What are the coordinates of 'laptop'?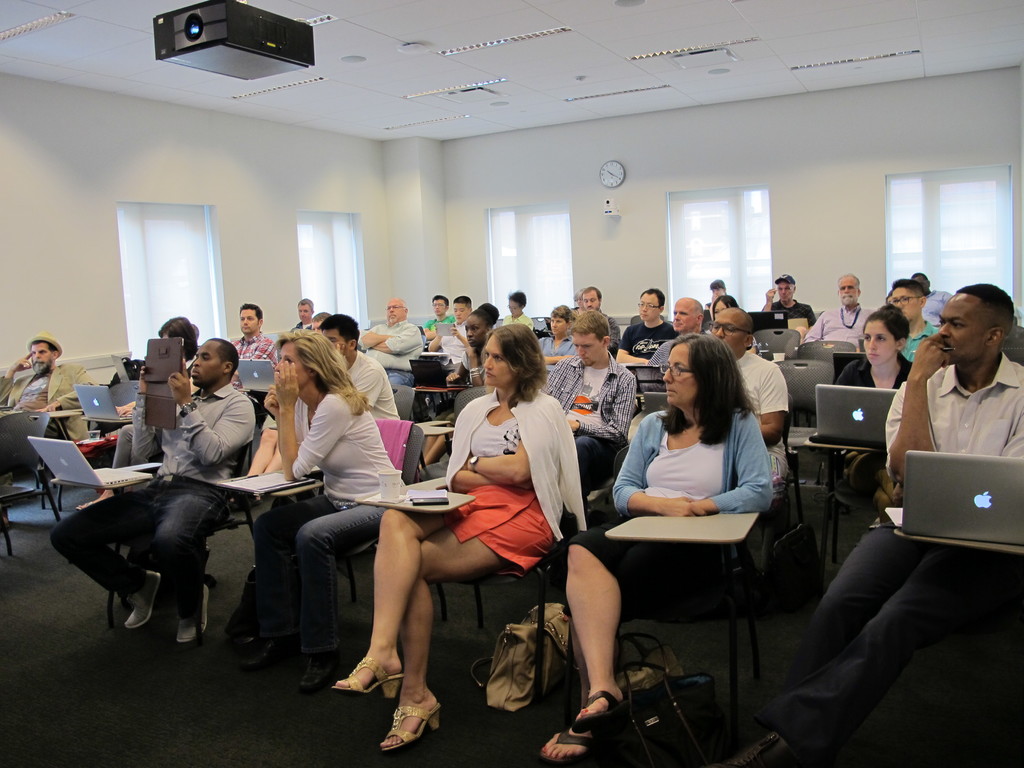
747,310,788,335.
